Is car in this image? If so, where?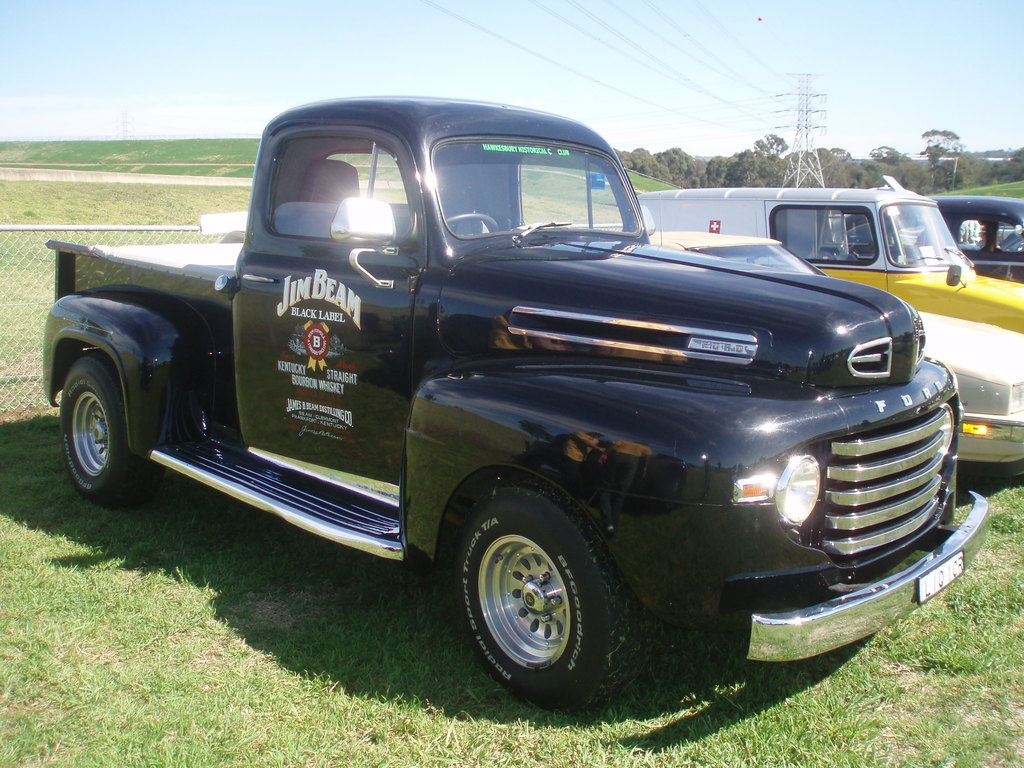
Yes, at region(801, 193, 1023, 278).
